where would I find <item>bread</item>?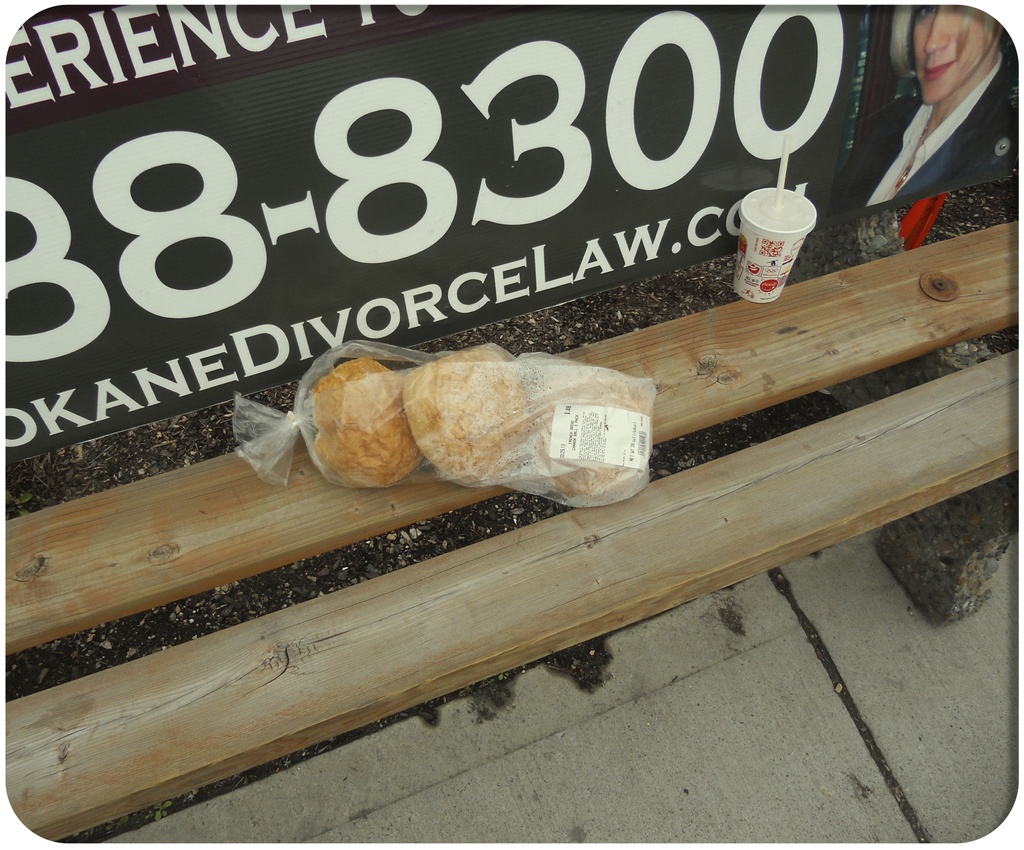
At box(396, 349, 528, 485).
